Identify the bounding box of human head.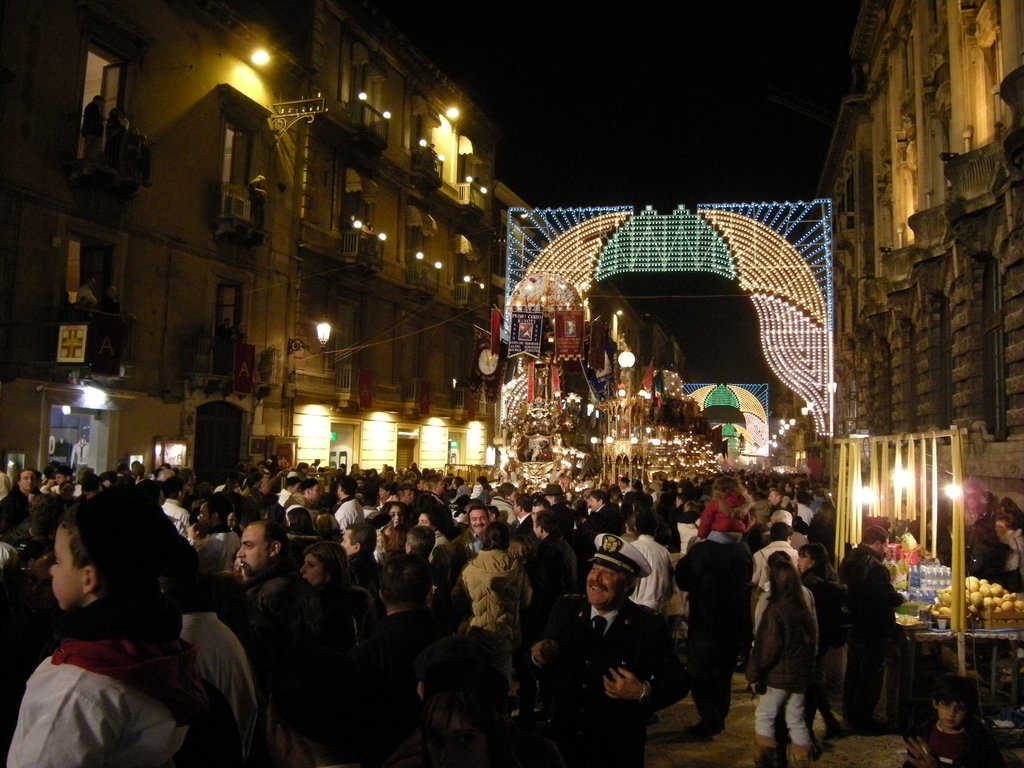
crop(246, 473, 262, 488).
